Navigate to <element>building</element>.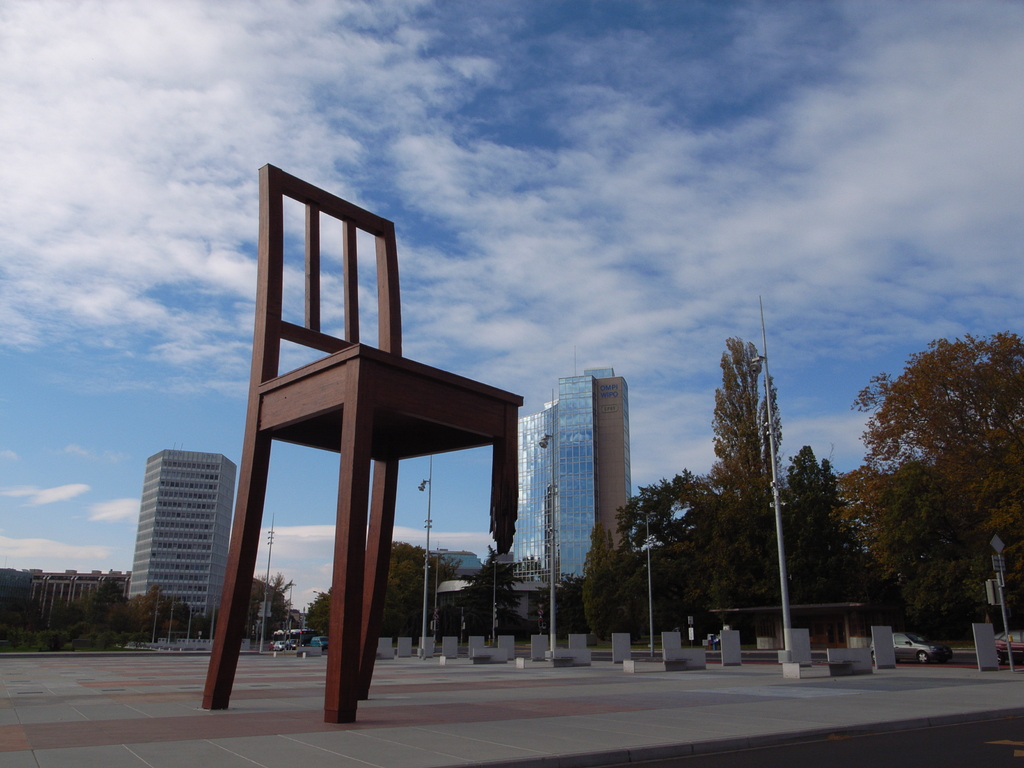
Navigation target: (x1=435, y1=573, x2=545, y2=630).
